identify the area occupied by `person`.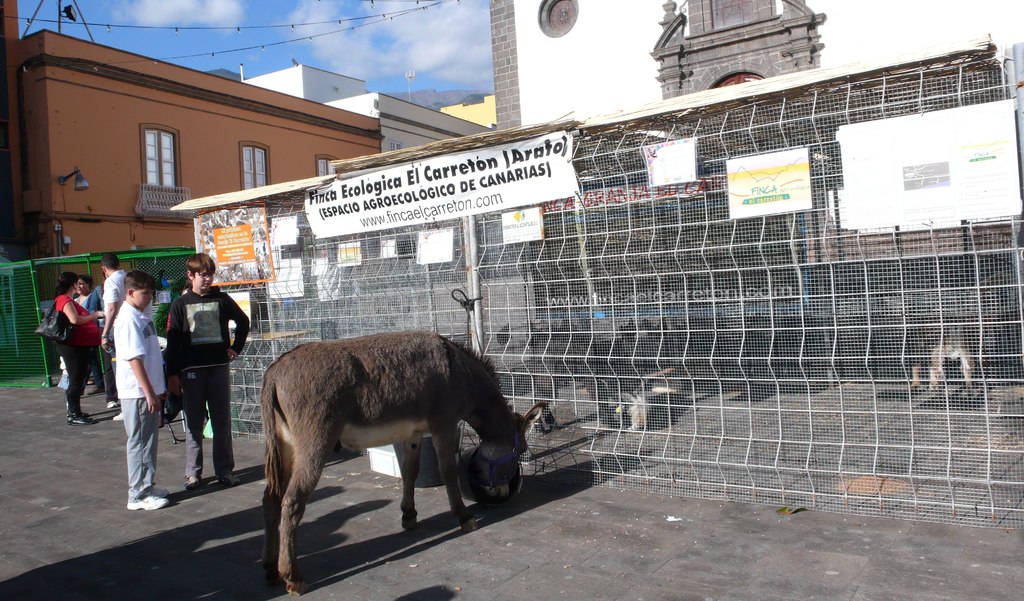
Area: region(48, 268, 100, 426).
